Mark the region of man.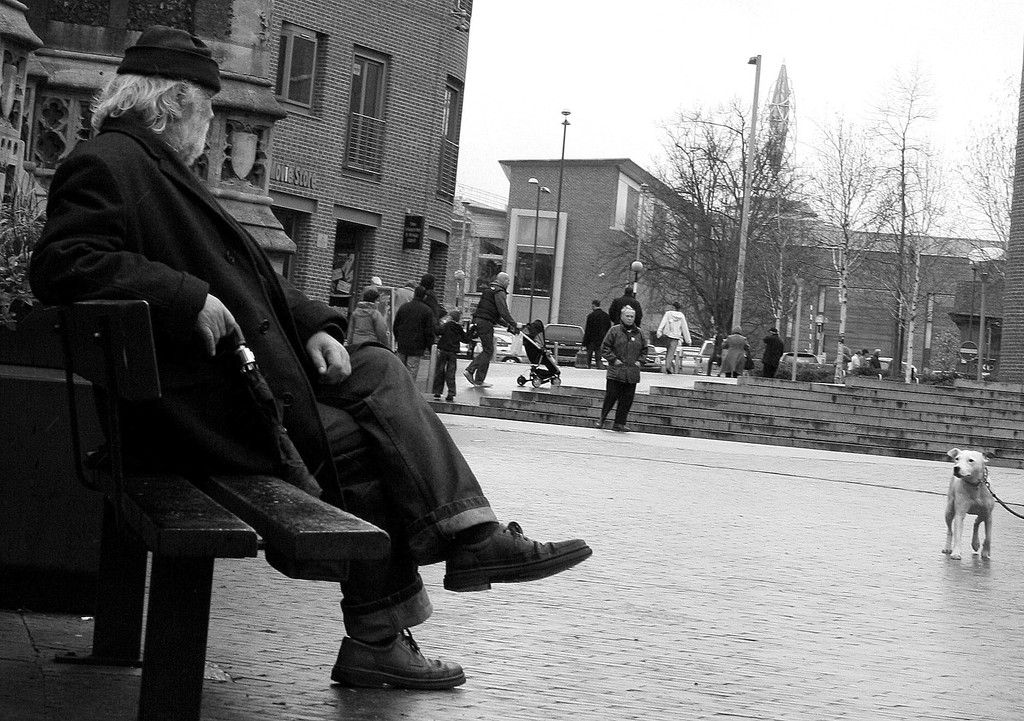
Region: <region>22, 23, 592, 690</region>.
